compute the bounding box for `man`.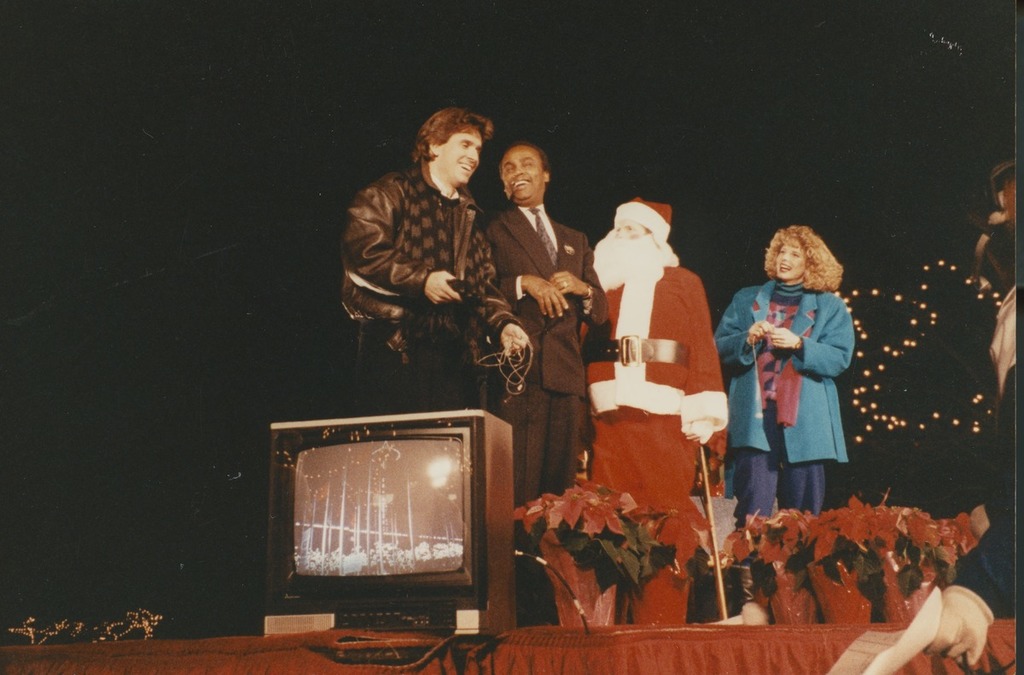
<region>583, 193, 730, 628</region>.
